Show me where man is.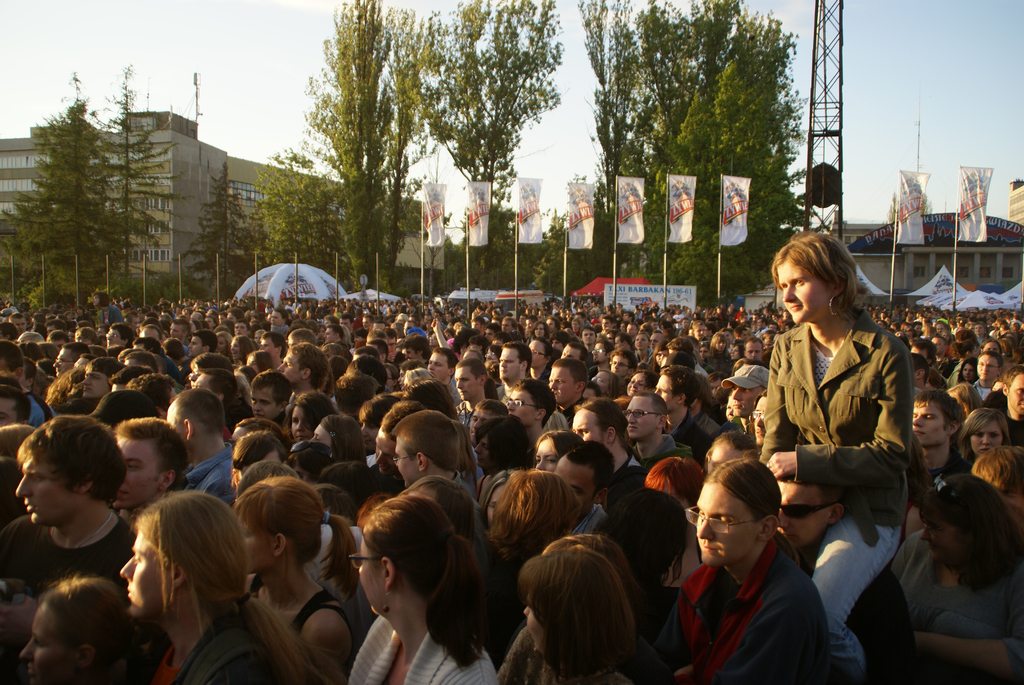
man is at rect(602, 318, 612, 327).
